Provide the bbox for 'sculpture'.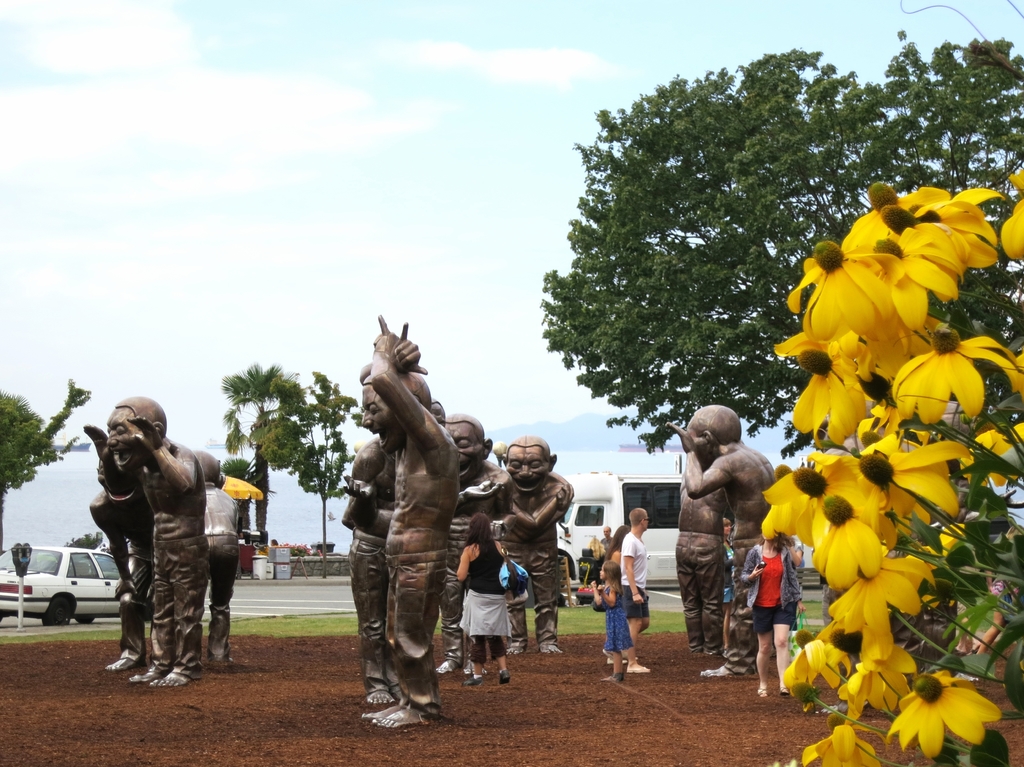
bbox=[495, 440, 566, 657].
